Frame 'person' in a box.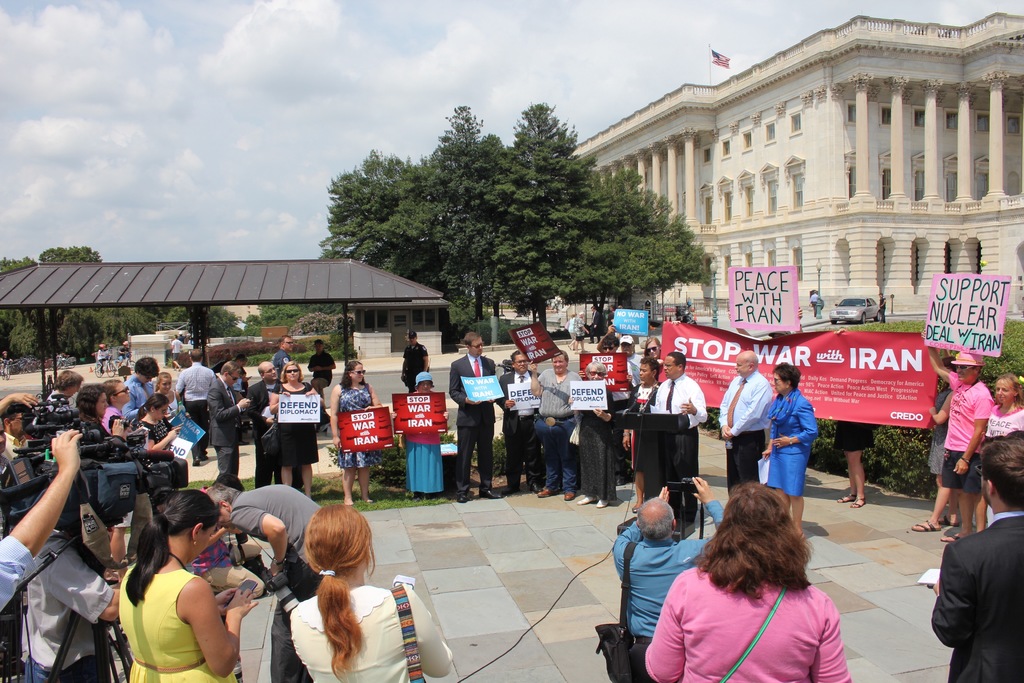
BBox(760, 363, 819, 537).
